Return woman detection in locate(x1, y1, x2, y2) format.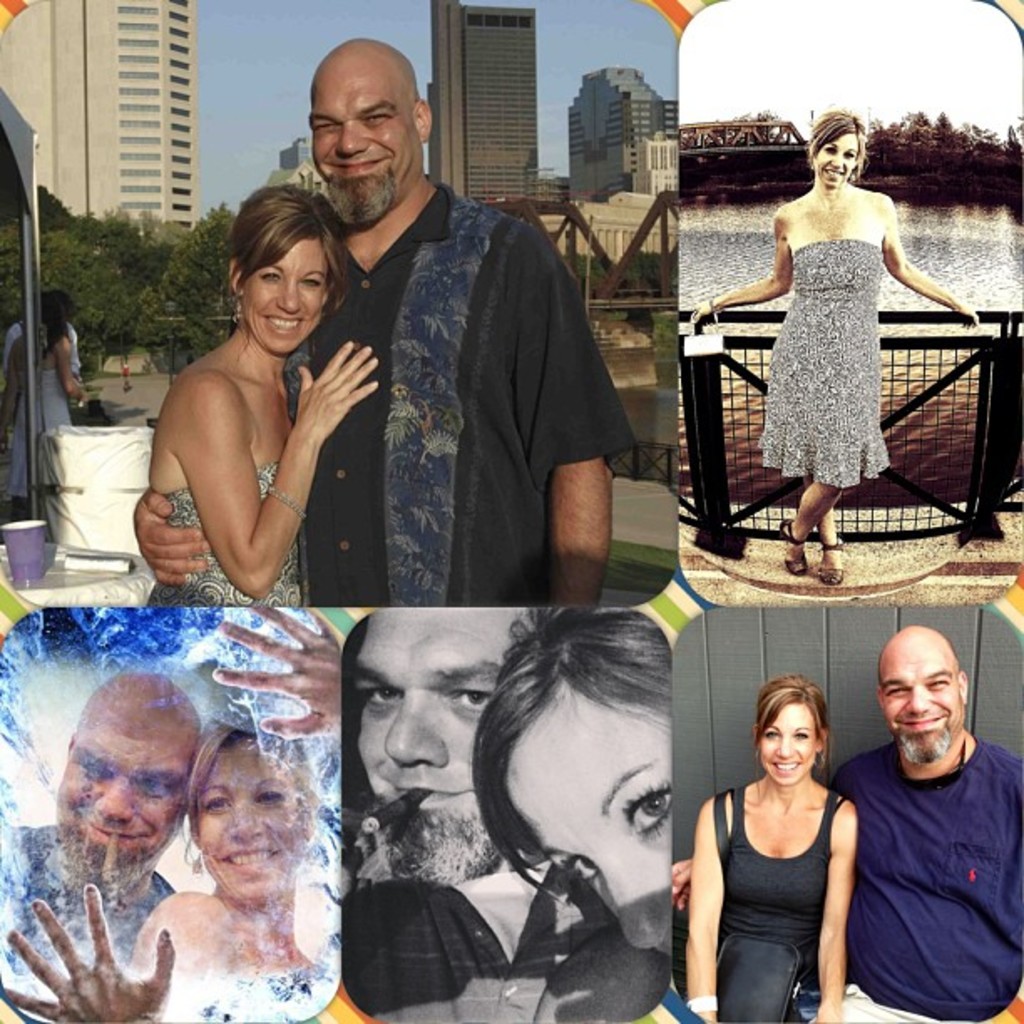
locate(0, 291, 100, 524).
